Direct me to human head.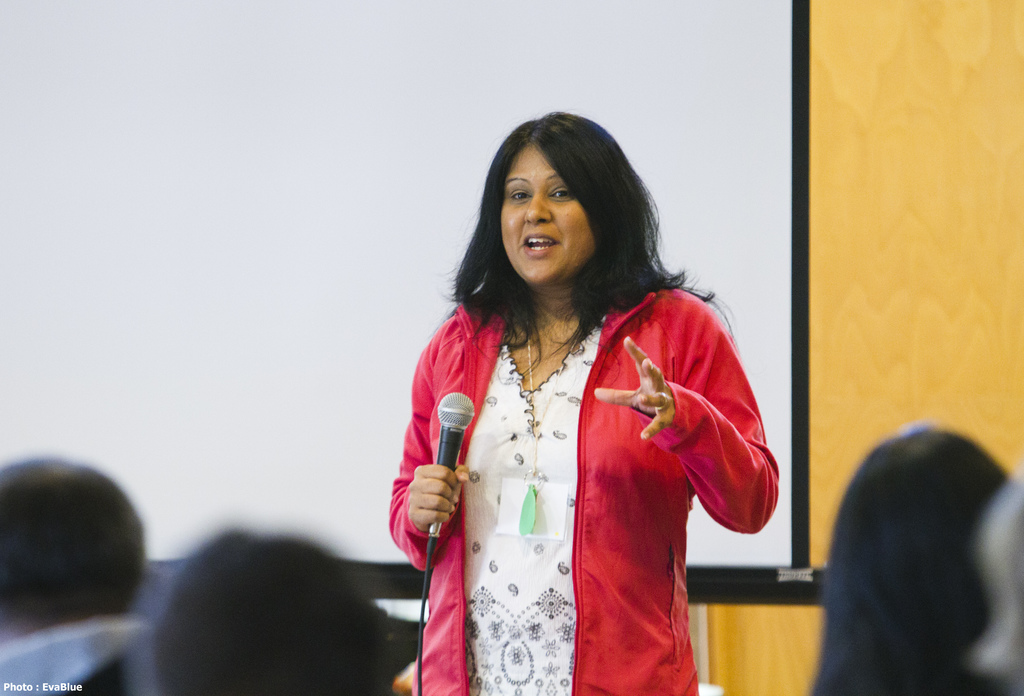
Direction: BBox(0, 453, 141, 635).
